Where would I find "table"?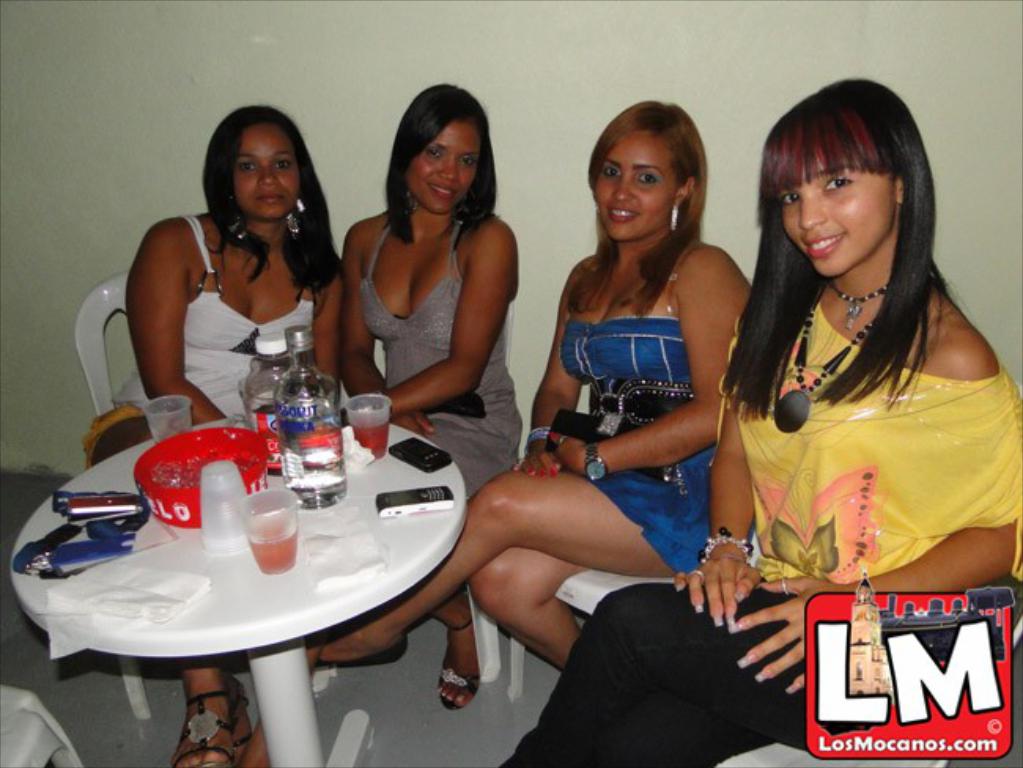
At [left=16, top=393, right=482, bottom=765].
